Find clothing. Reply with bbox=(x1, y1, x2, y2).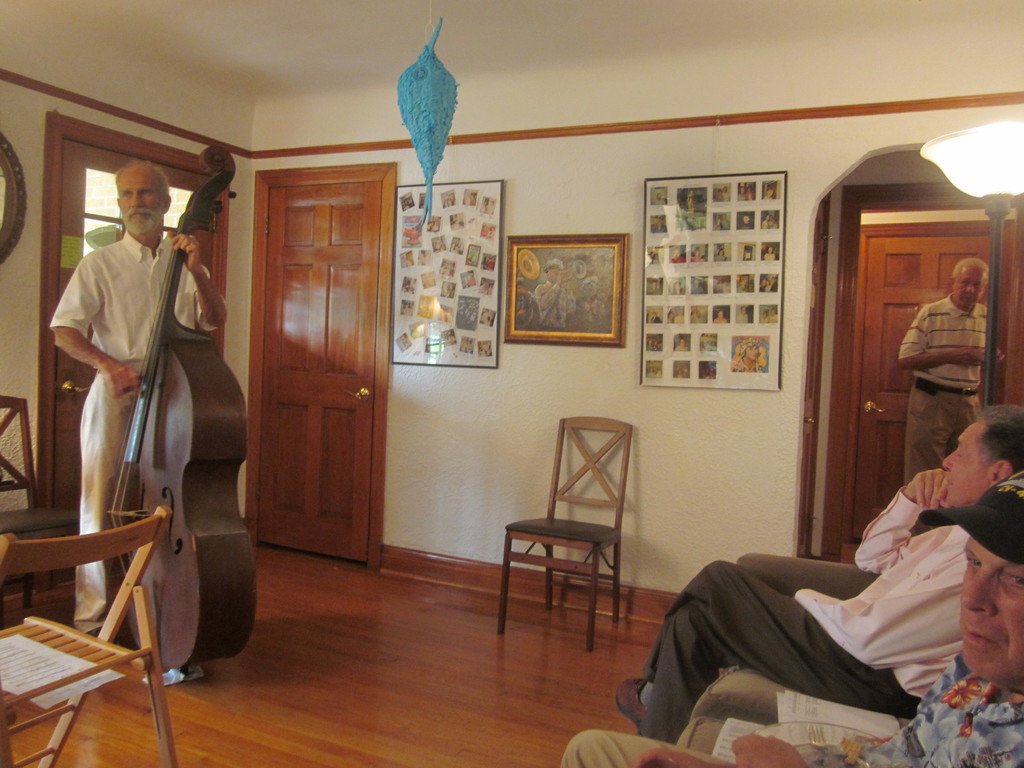
bbox=(644, 488, 972, 748).
